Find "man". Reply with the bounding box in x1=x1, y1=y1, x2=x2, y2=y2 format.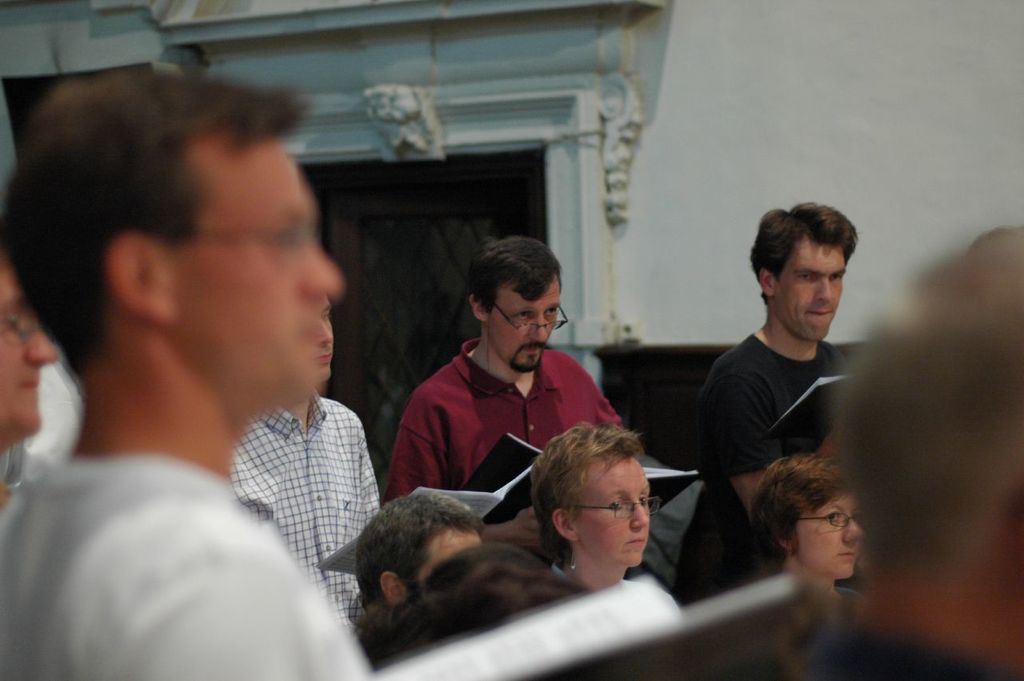
x1=394, y1=226, x2=629, y2=502.
